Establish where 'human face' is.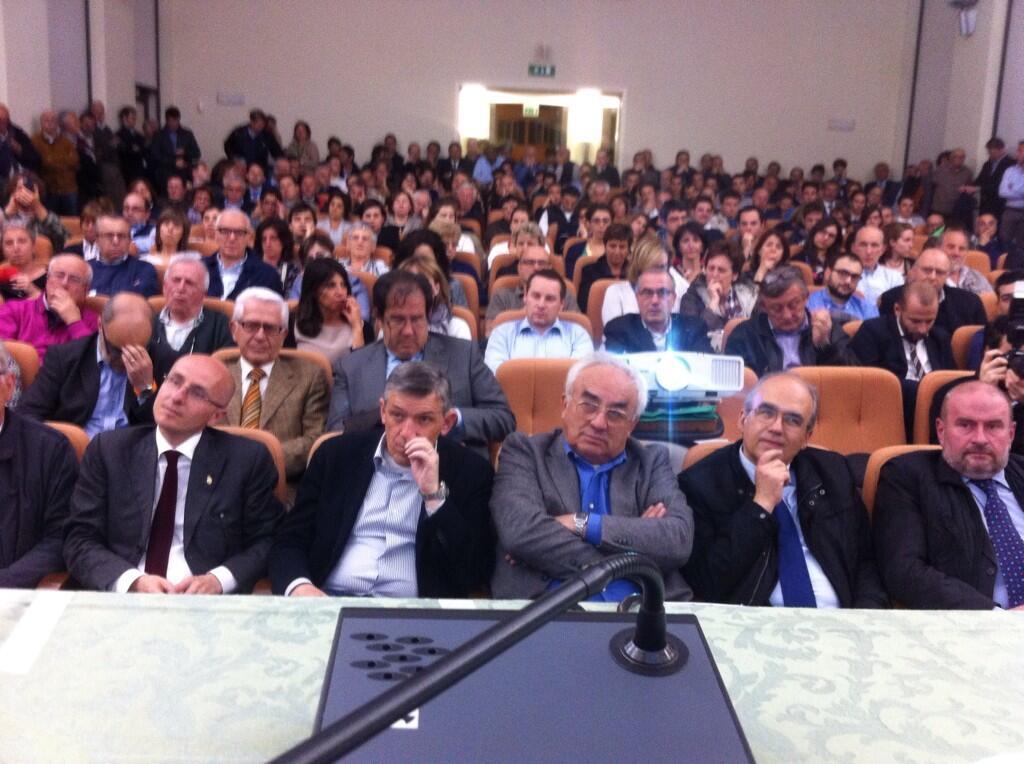
Established at bbox=[847, 231, 887, 273].
